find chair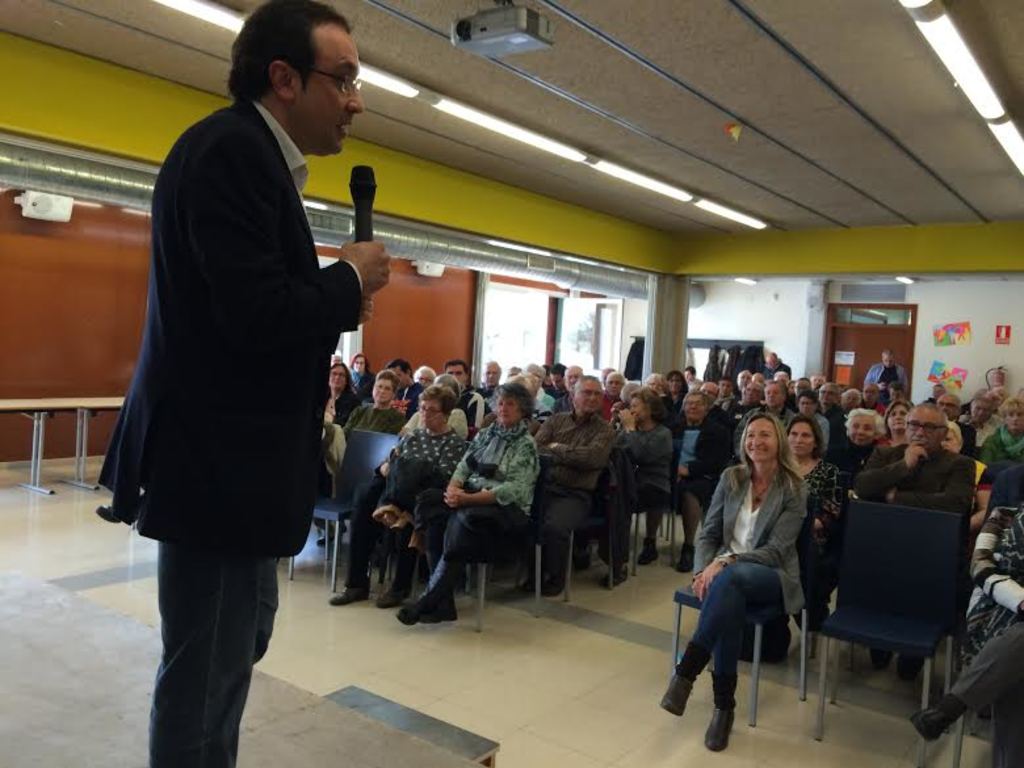
Rect(293, 427, 406, 596)
